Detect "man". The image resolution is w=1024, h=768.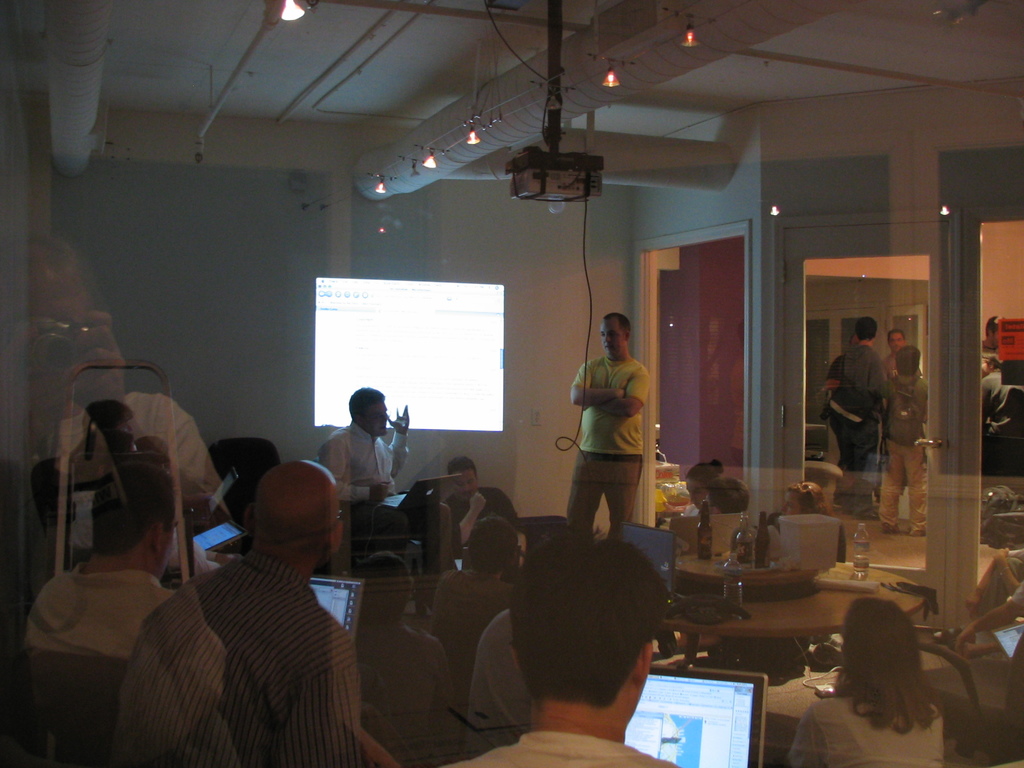
(left=442, top=529, right=684, bottom=767).
